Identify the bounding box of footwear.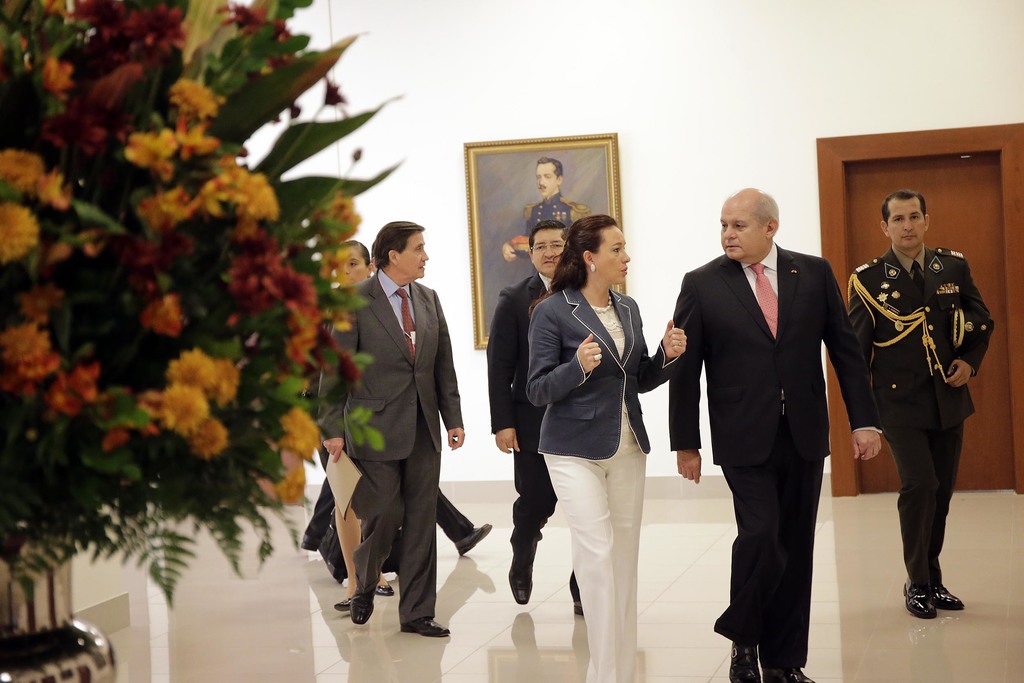
337, 597, 349, 614.
